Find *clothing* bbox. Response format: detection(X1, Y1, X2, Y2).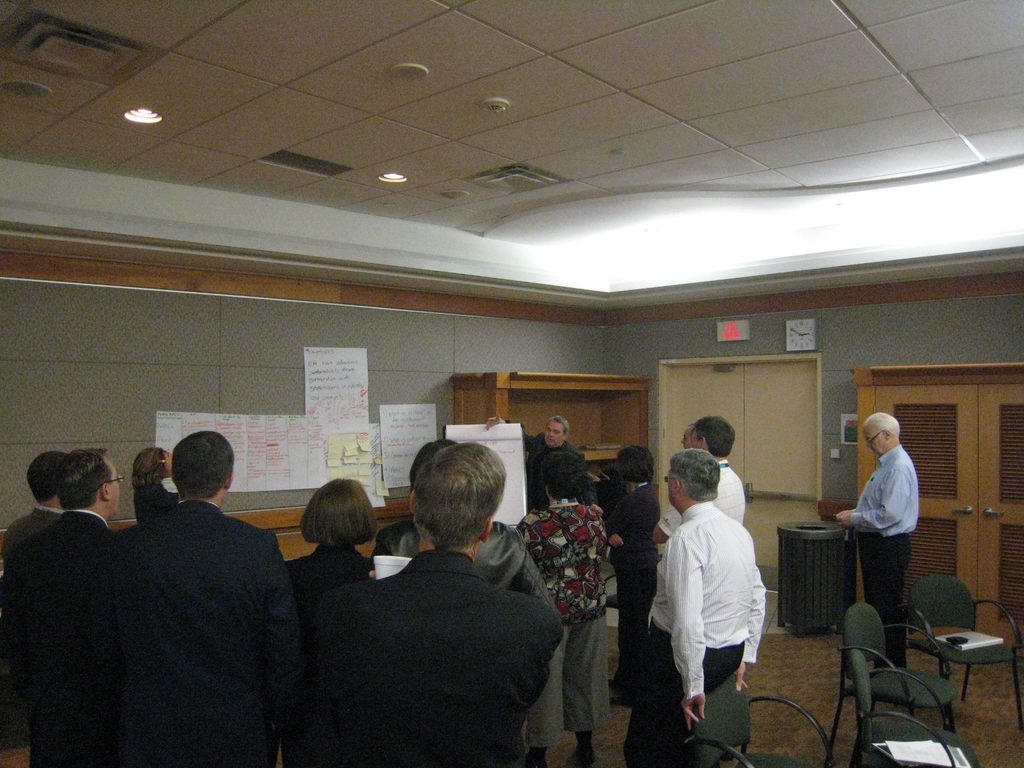
detection(604, 486, 671, 657).
